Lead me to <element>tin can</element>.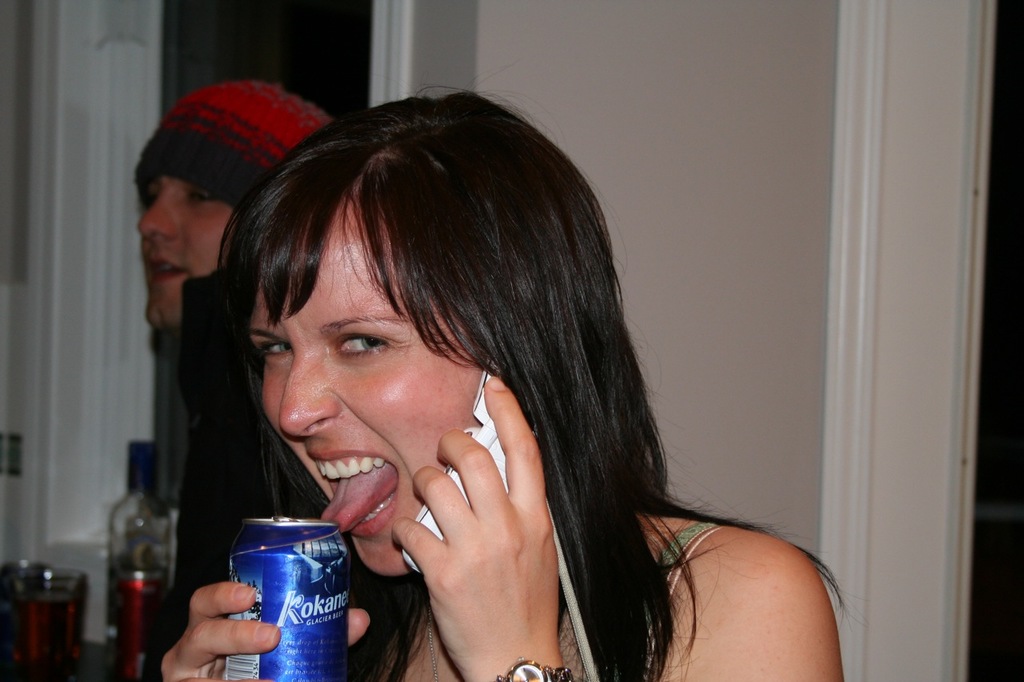
Lead to <box>226,511,350,680</box>.
